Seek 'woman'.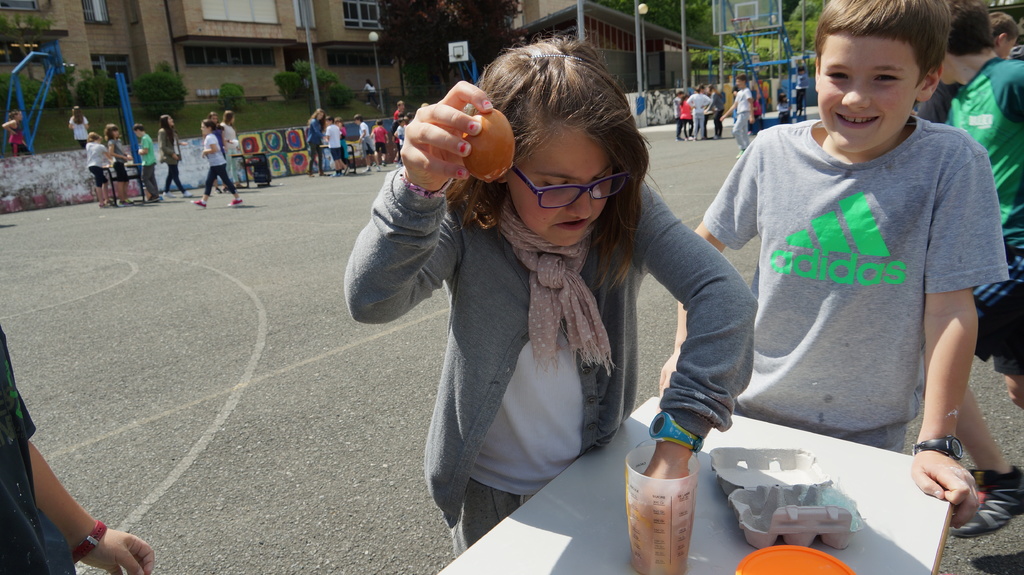
163/110/193/194.
